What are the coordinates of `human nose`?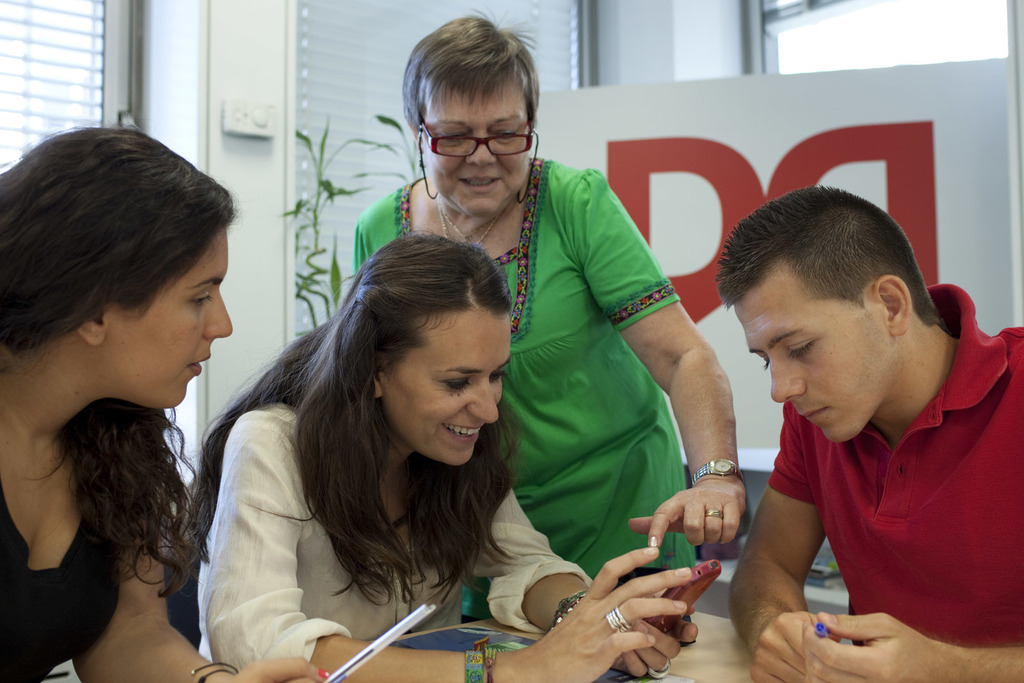
bbox(467, 127, 499, 168).
